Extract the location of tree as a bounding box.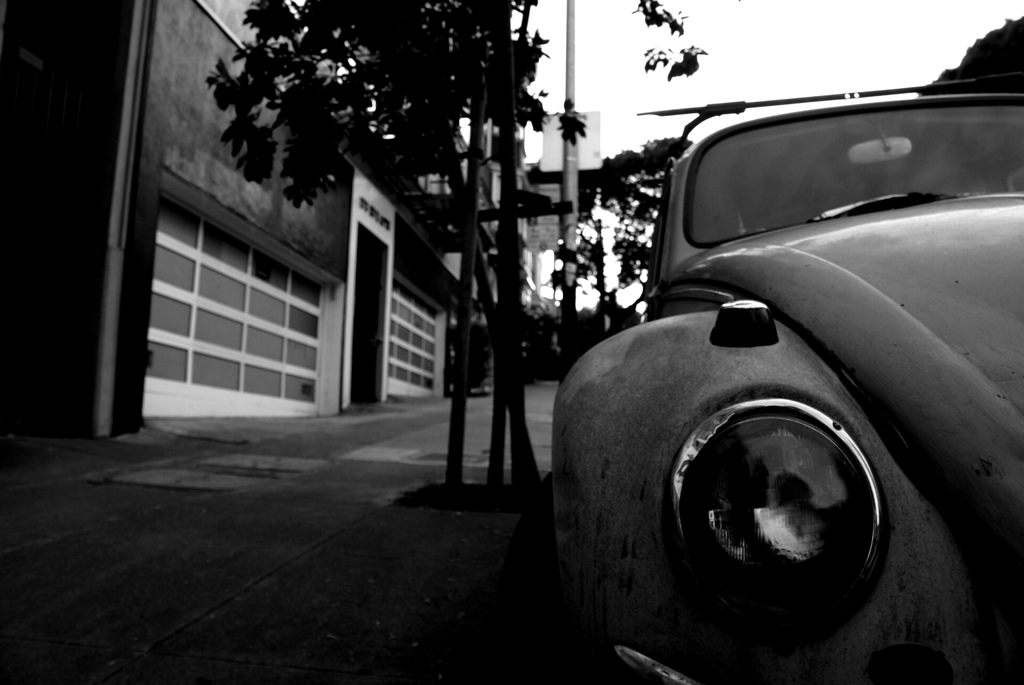
[x1=925, y1=17, x2=1023, y2=102].
